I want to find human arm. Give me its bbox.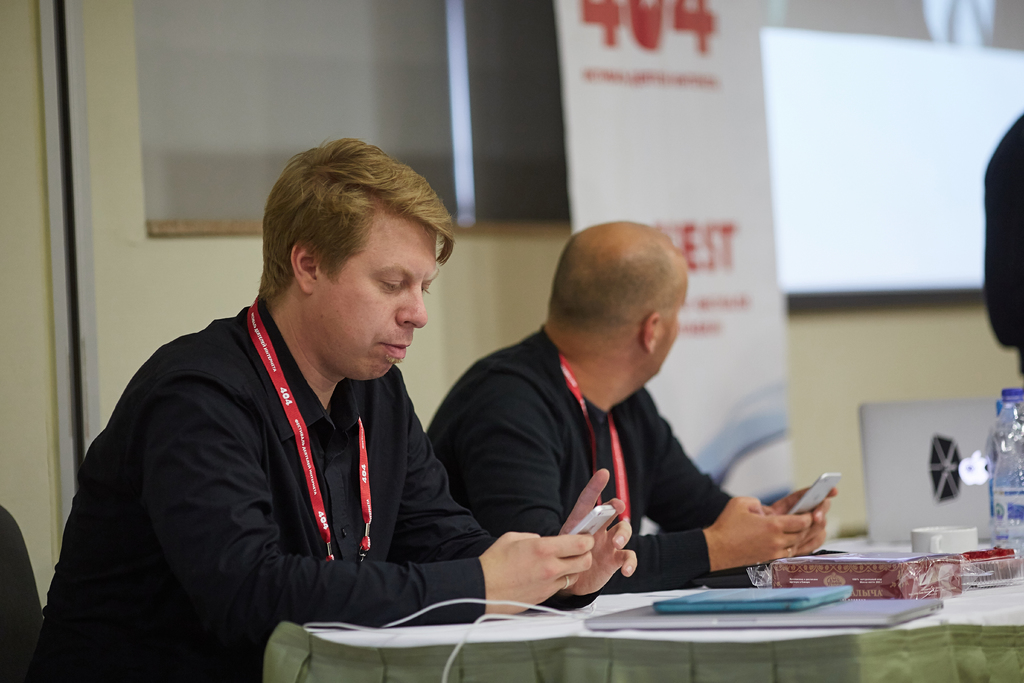
(left=451, top=377, right=812, bottom=577).
